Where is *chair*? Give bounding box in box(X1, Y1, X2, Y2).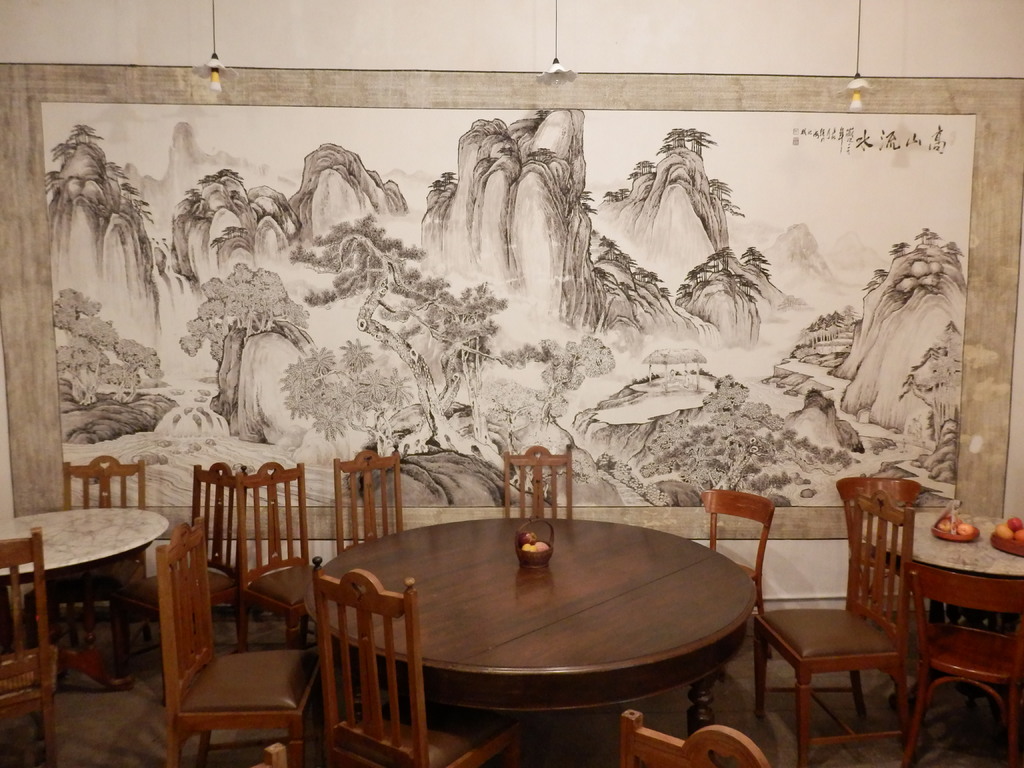
box(502, 440, 571, 516).
